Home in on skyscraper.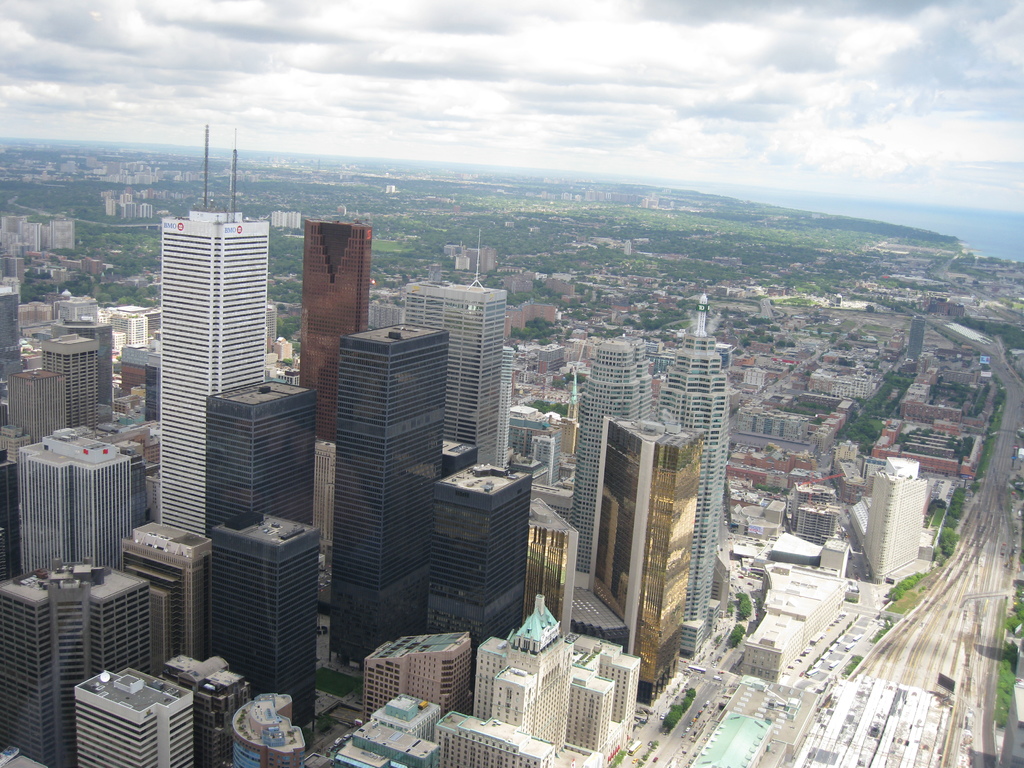
Homed in at detection(298, 219, 369, 442).
